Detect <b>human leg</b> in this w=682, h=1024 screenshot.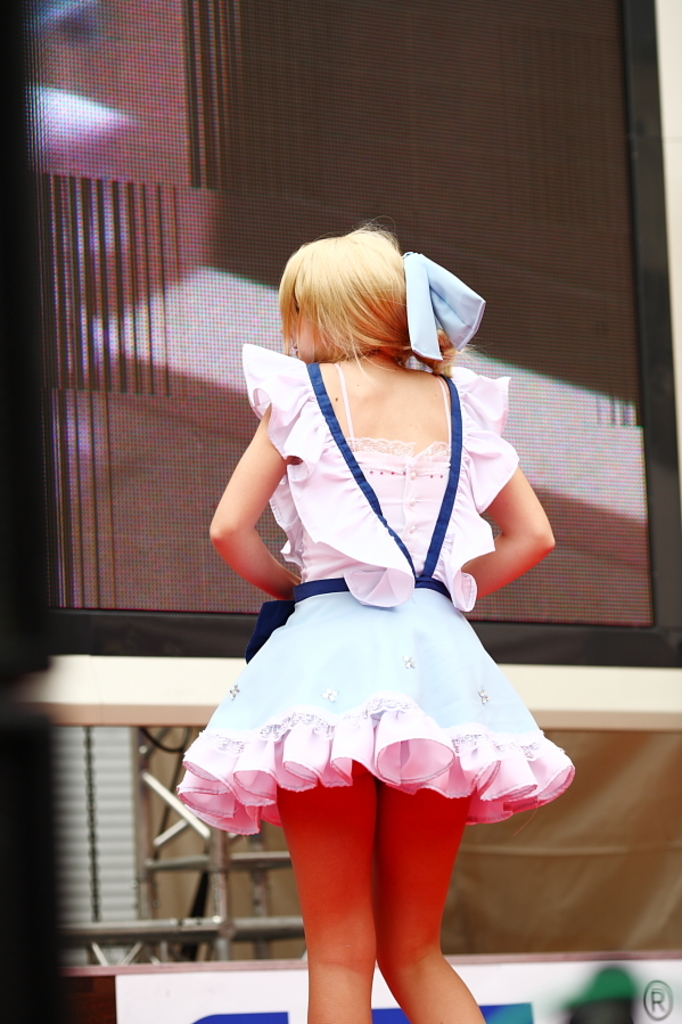
Detection: <region>370, 792, 488, 1023</region>.
